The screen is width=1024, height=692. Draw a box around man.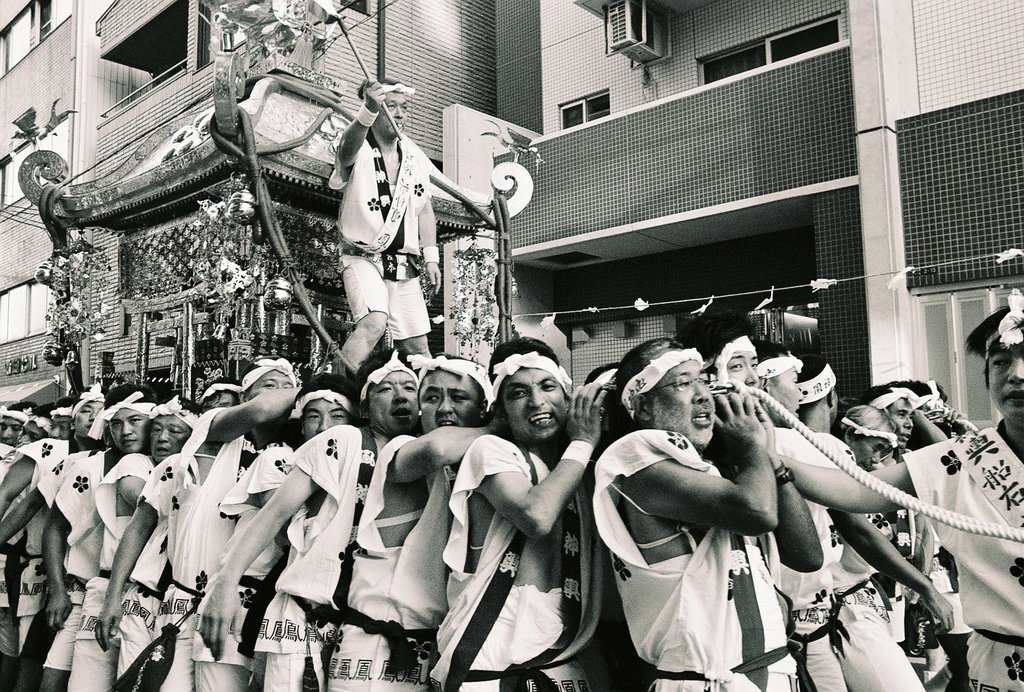
[x1=796, y1=355, x2=923, y2=691].
